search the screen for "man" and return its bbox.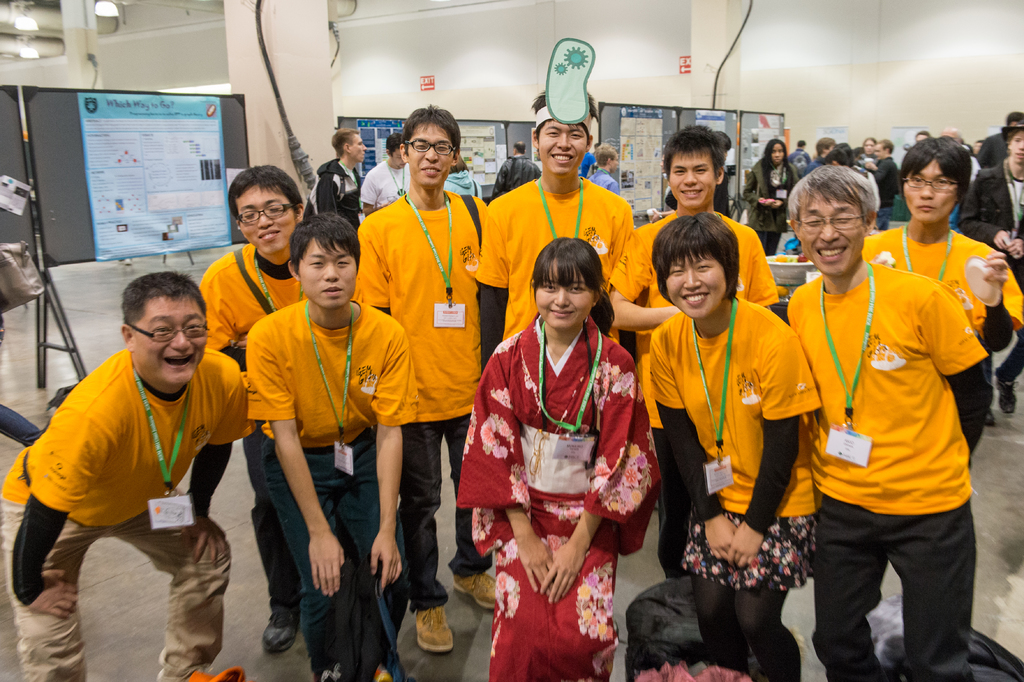
Found: rect(975, 113, 1023, 169).
